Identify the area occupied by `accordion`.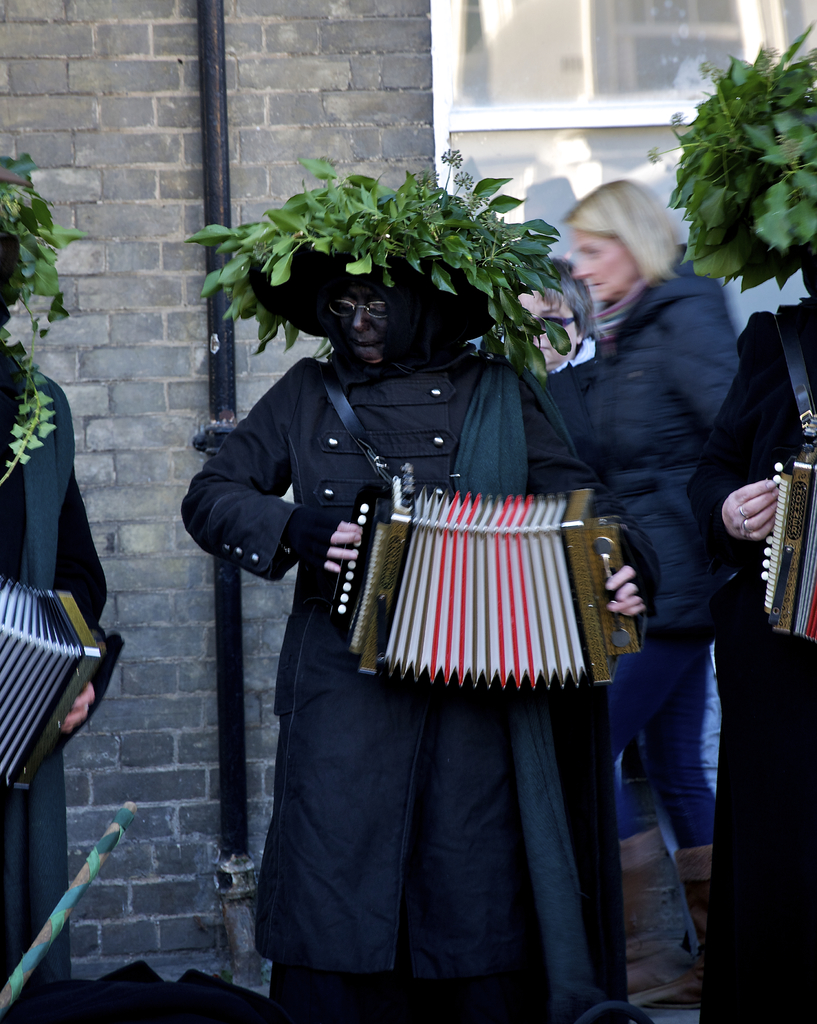
Area: 0 567 104 807.
